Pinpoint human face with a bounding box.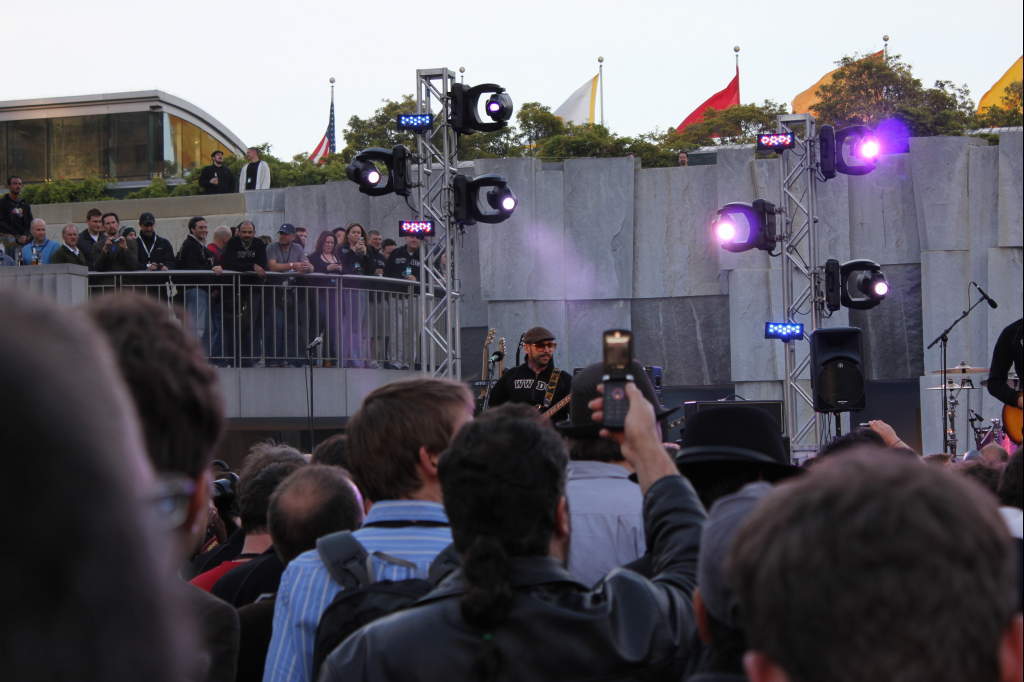
Rect(246, 145, 254, 157).
